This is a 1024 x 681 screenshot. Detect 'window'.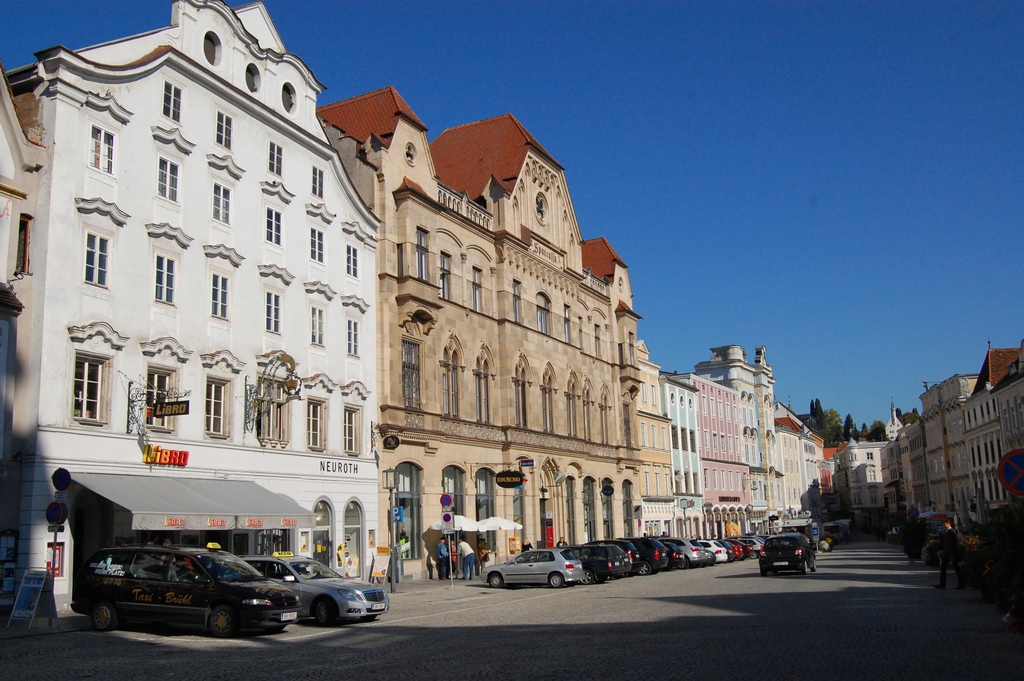
<bbox>78, 230, 116, 295</bbox>.
